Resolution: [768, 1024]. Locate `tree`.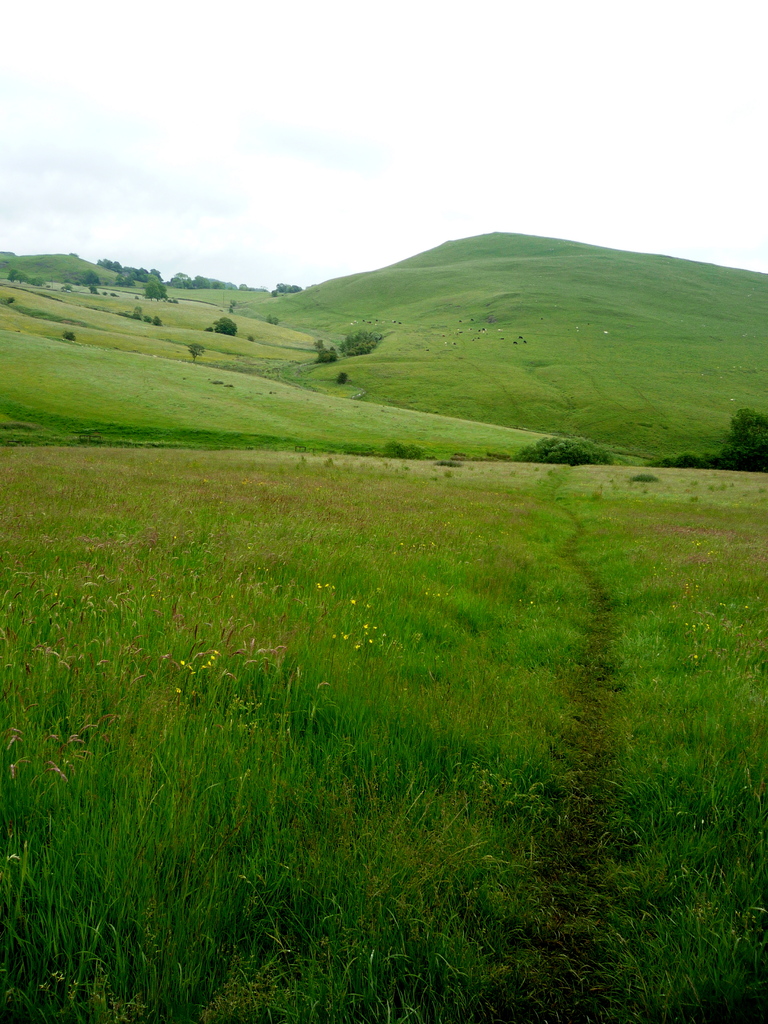
<box>138,271,172,305</box>.
